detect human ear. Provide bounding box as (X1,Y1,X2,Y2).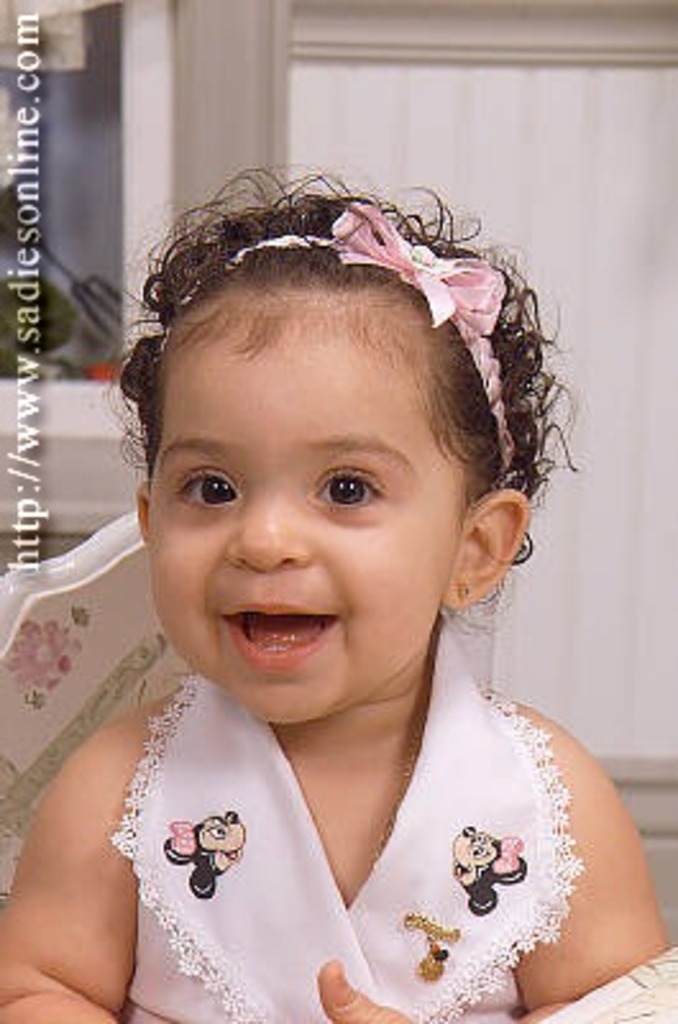
(138,484,151,535).
